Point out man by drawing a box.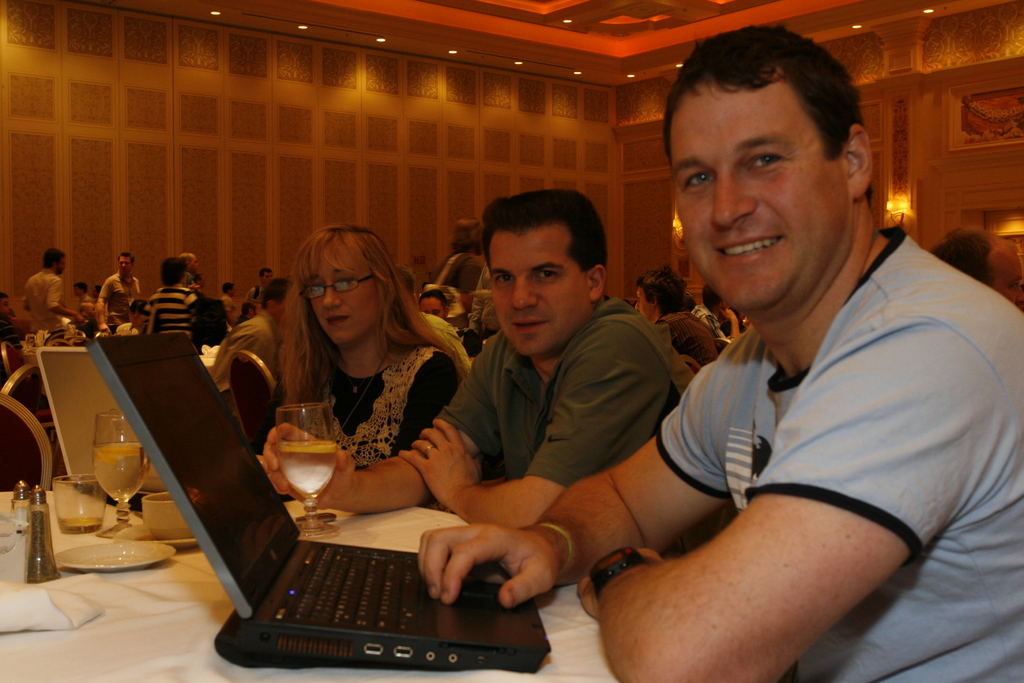
<bbox>692, 286, 742, 347</bbox>.
